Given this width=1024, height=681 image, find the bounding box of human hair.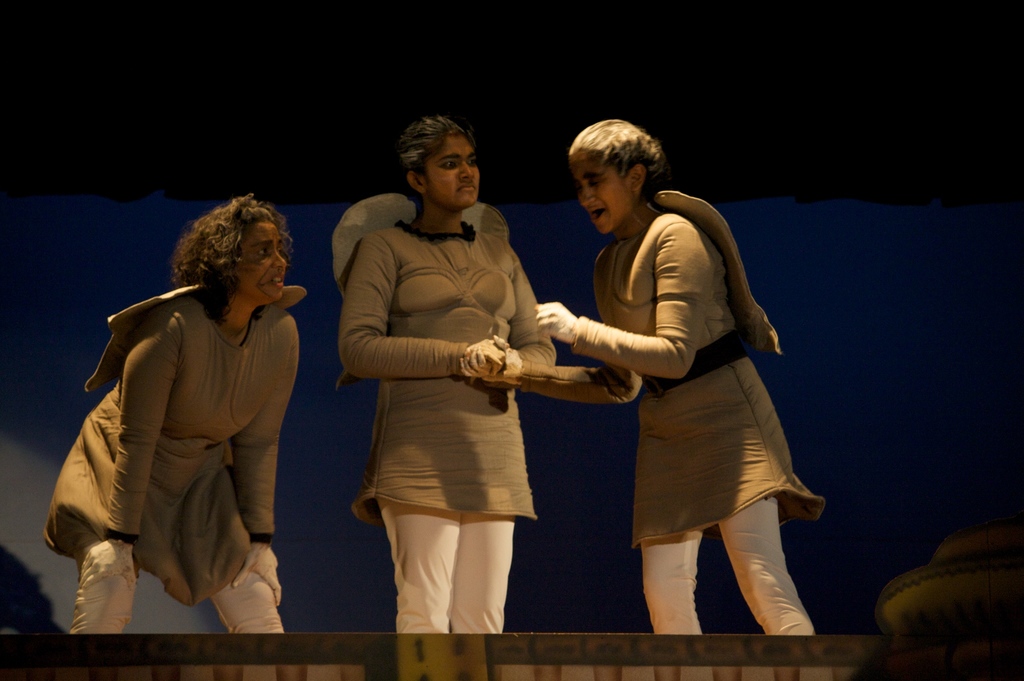
163/191/298/333.
